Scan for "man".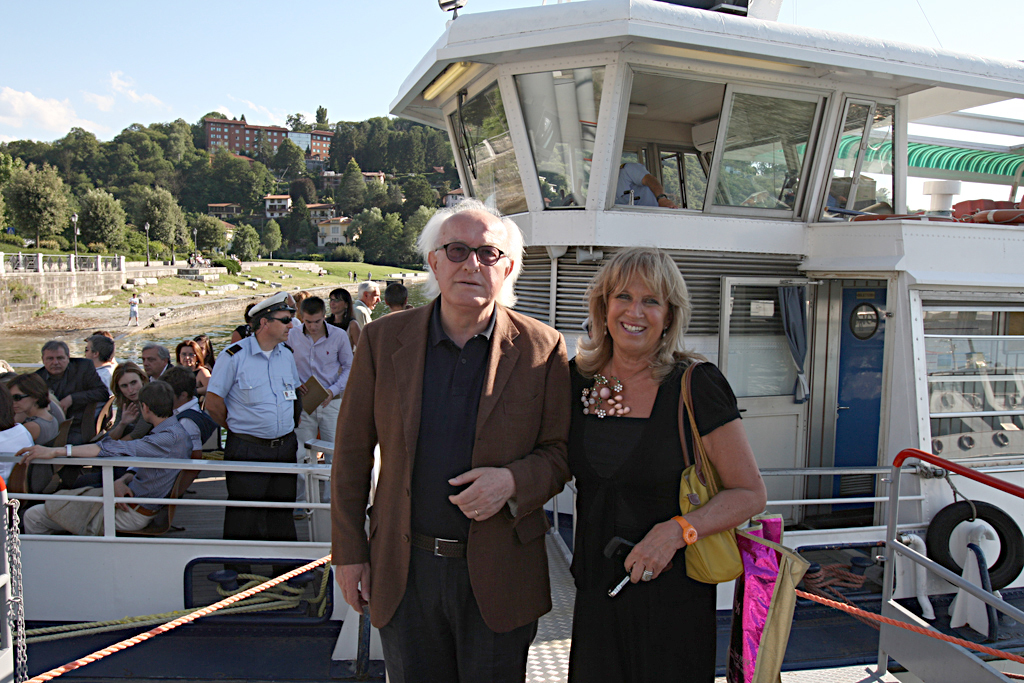
Scan result: pyautogui.locateOnScreen(21, 376, 191, 538).
